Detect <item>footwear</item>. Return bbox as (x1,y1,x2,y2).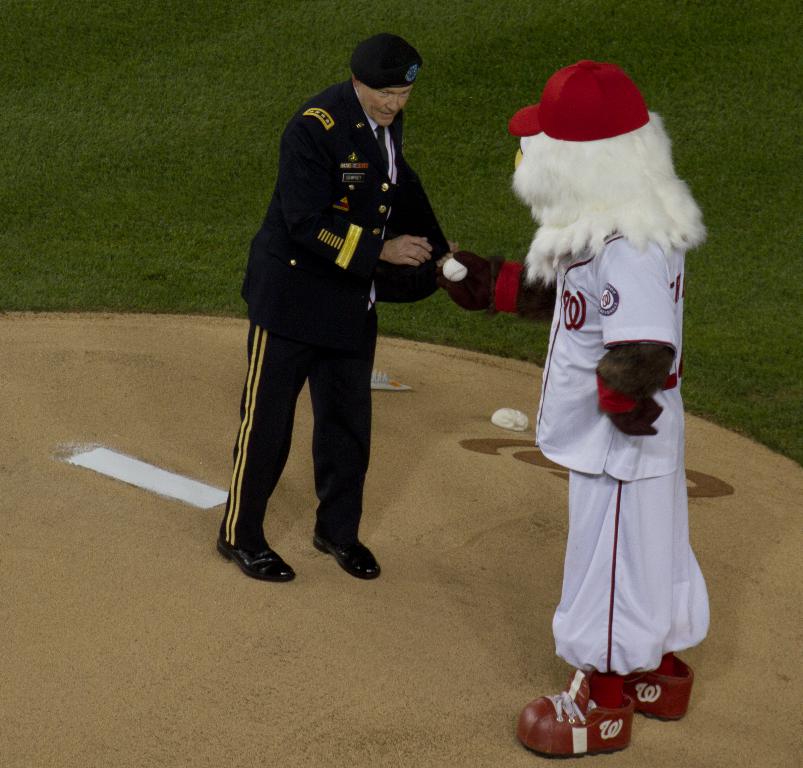
(632,659,699,723).
